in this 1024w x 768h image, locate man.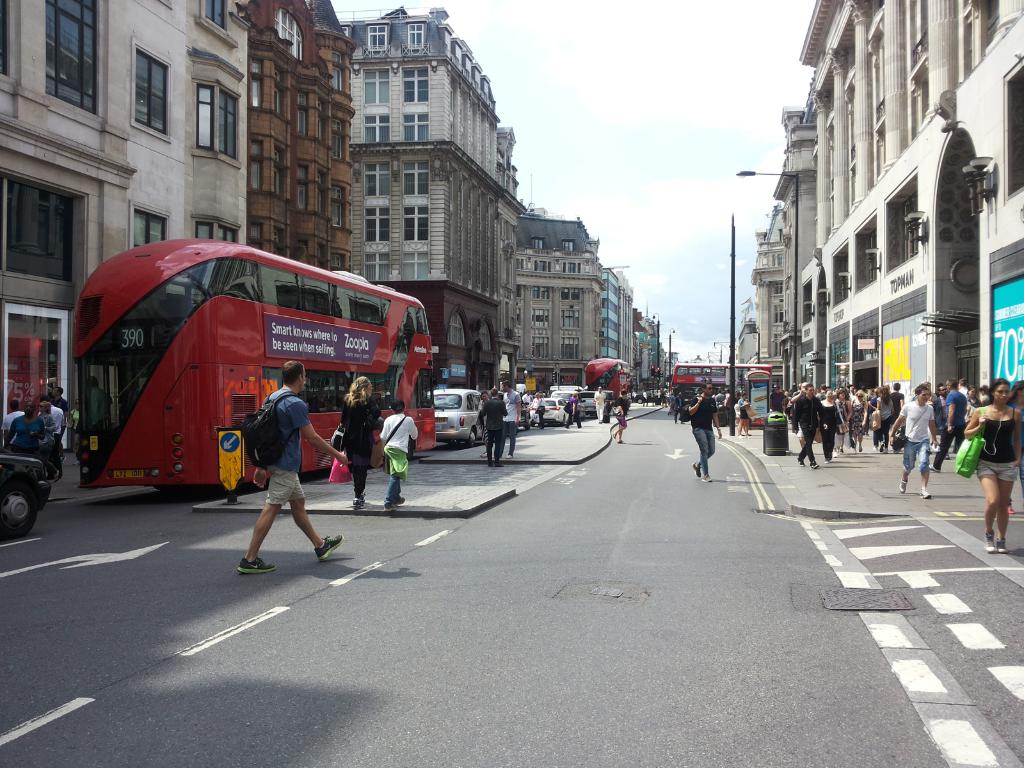
Bounding box: x1=1, y1=399, x2=26, y2=452.
